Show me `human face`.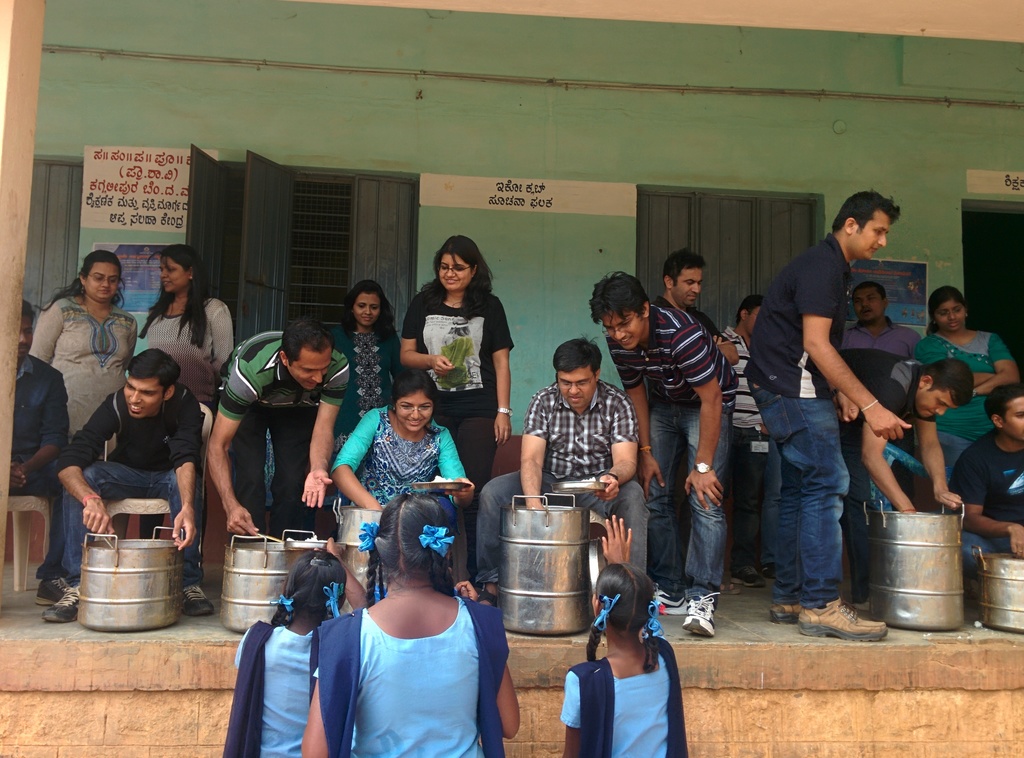
`human face` is here: bbox=[287, 349, 334, 389].
